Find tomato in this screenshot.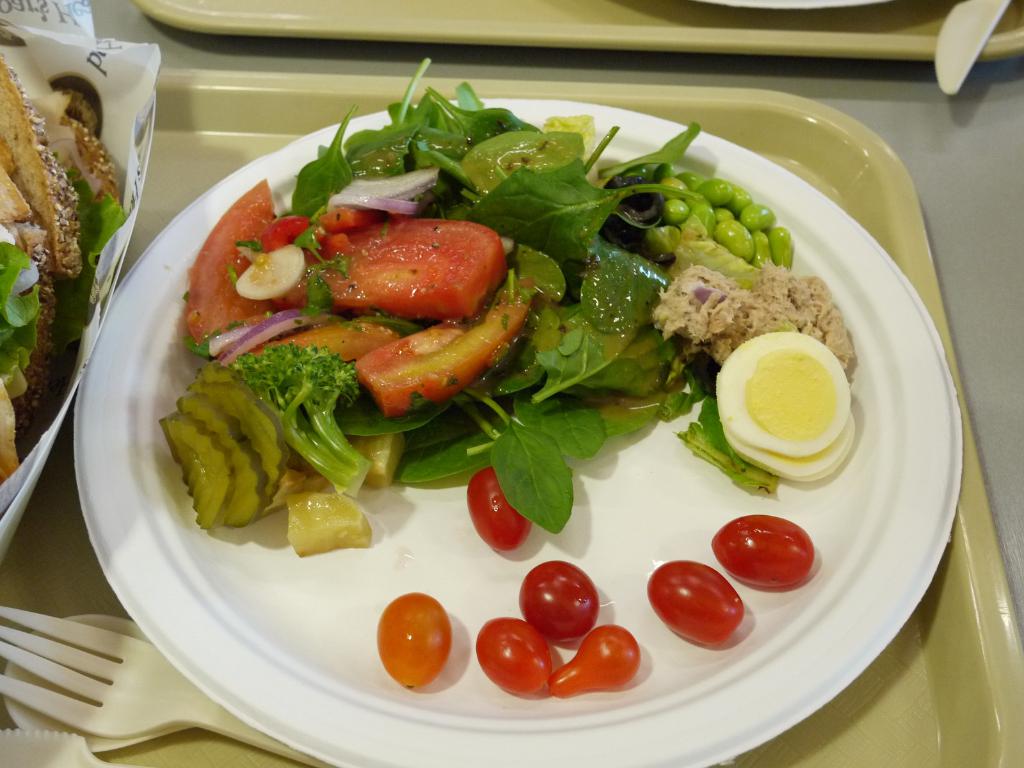
The bounding box for tomato is x1=709, y1=522, x2=817, y2=604.
